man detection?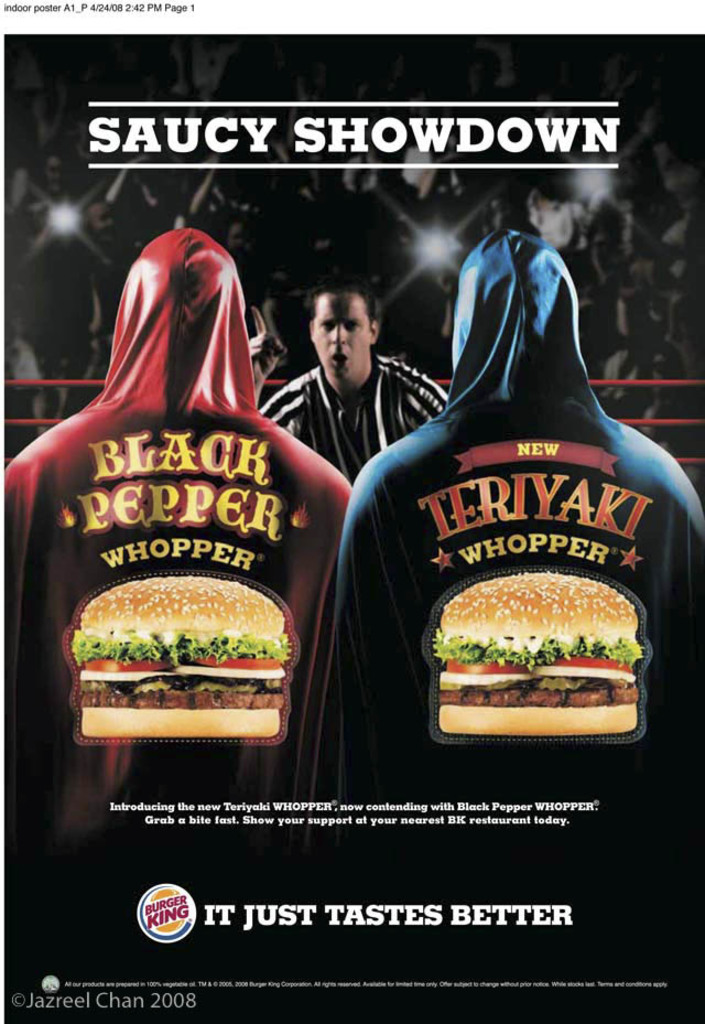
{"left": 273, "top": 274, "right": 425, "bottom": 485}
